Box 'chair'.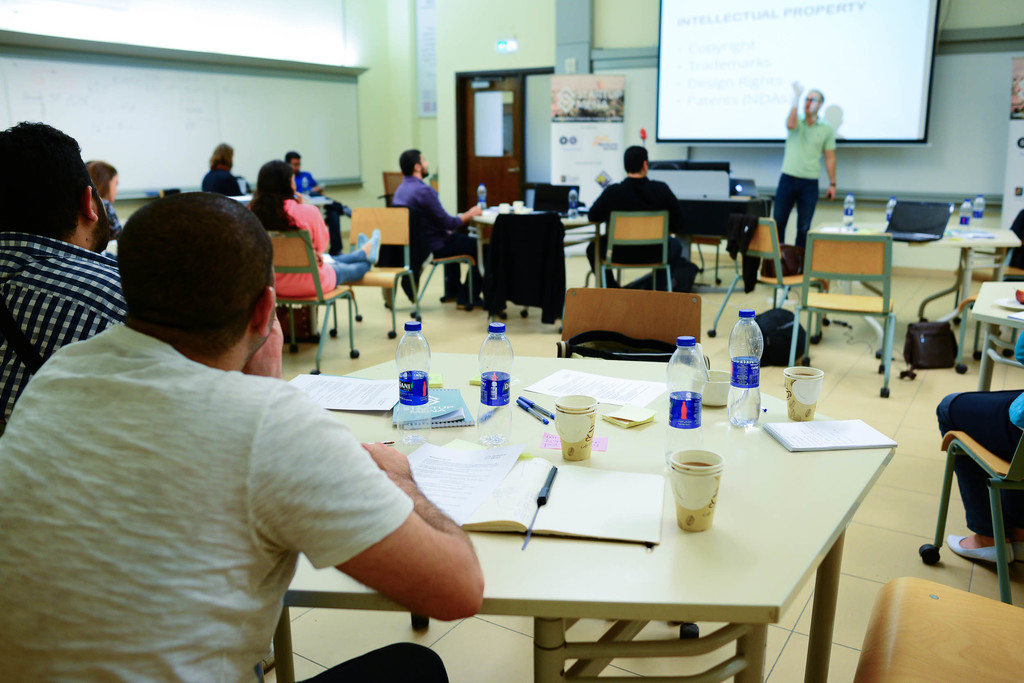
rect(938, 399, 1012, 559).
